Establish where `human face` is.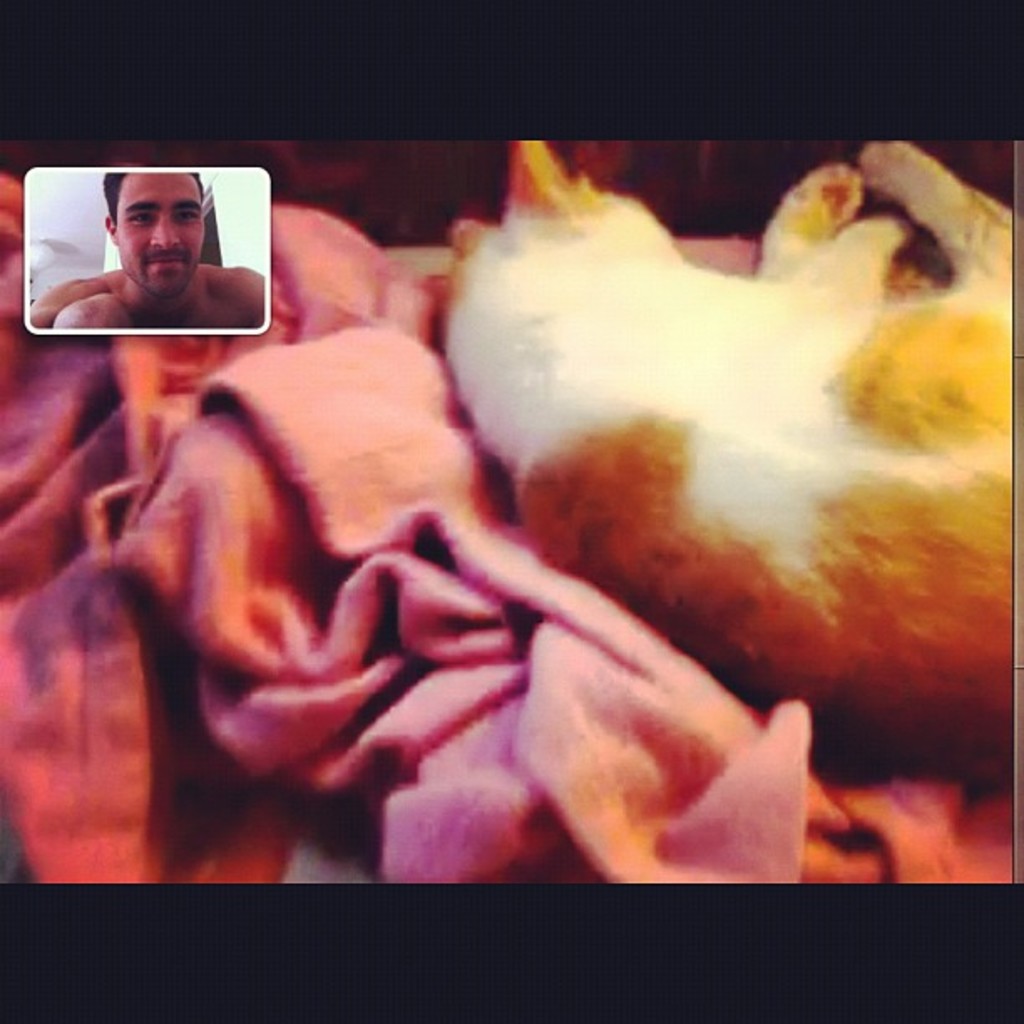
Established at detection(114, 169, 206, 294).
